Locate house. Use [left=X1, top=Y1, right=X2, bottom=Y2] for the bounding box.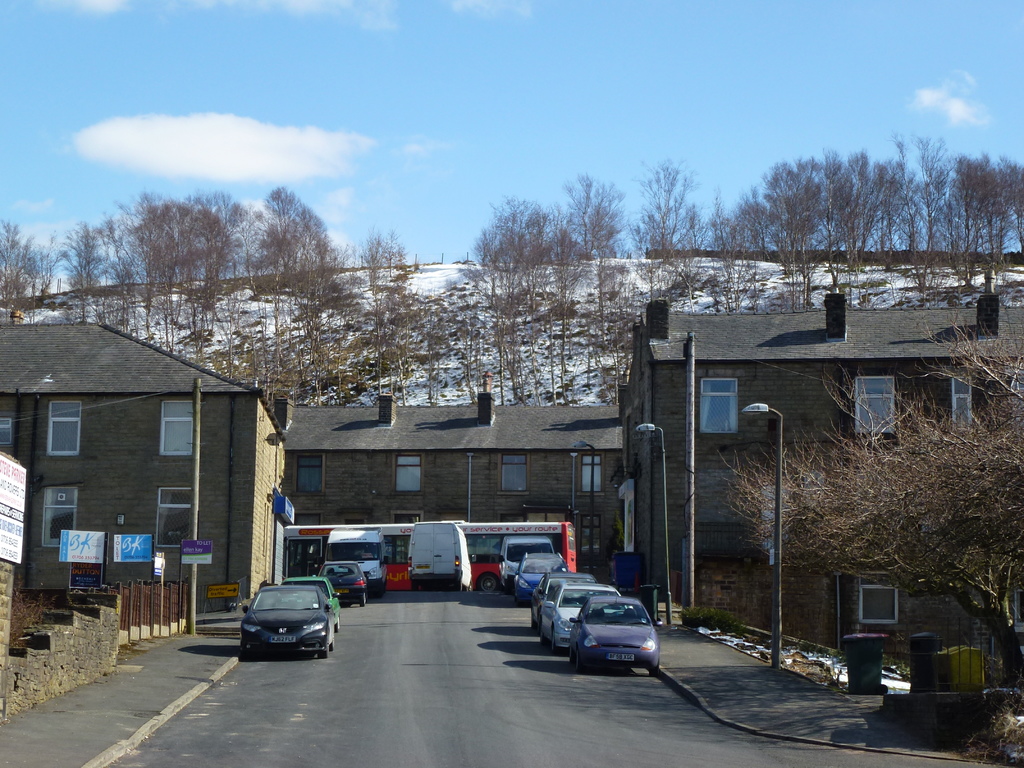
[left=24, top=308, right=282, bottom=620].
